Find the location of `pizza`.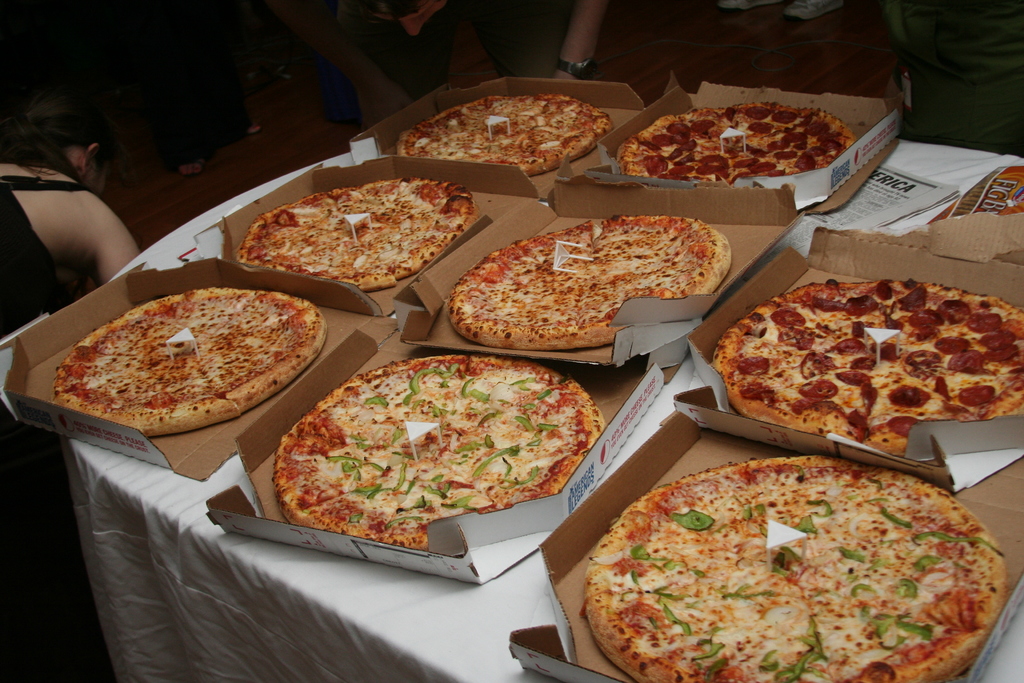
Location: (47, 297, 322, 452).
